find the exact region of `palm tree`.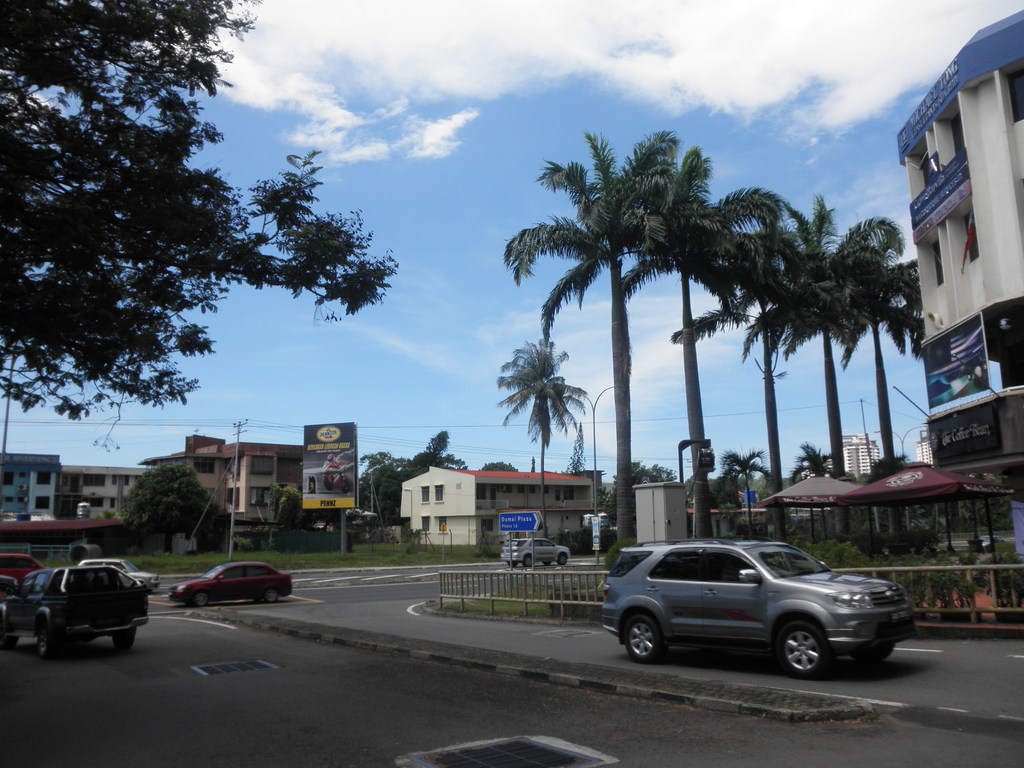
Exact region: 609:145:778:534.
